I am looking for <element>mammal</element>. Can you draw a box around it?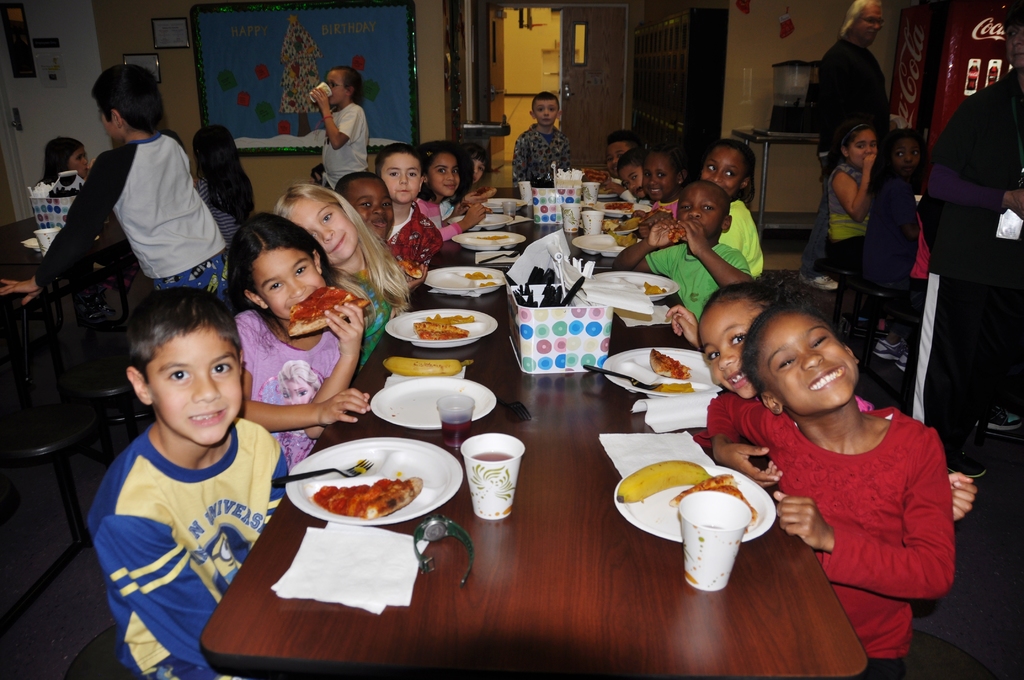
Sure, the bounding box is <bbox>637, 135, 767, 277</bbox>.
